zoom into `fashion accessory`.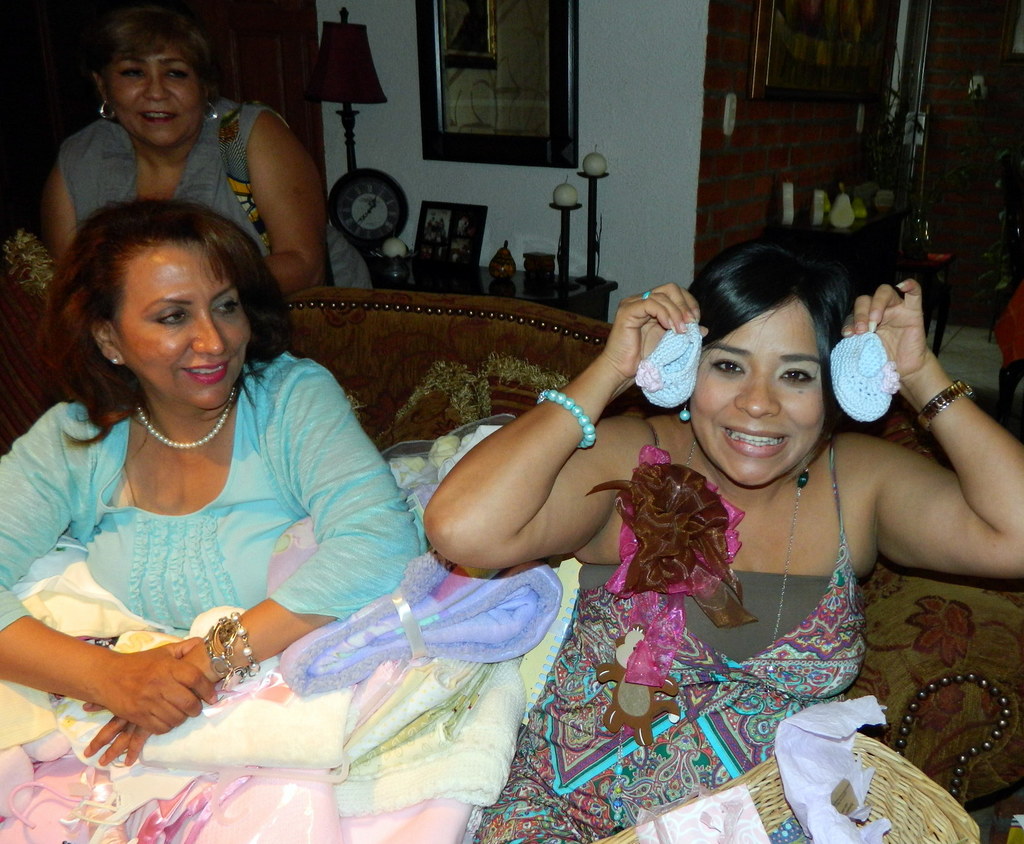
Zoom target: {"x1": 790, "y1": 464, "x2": 817, "y2": 490}.
